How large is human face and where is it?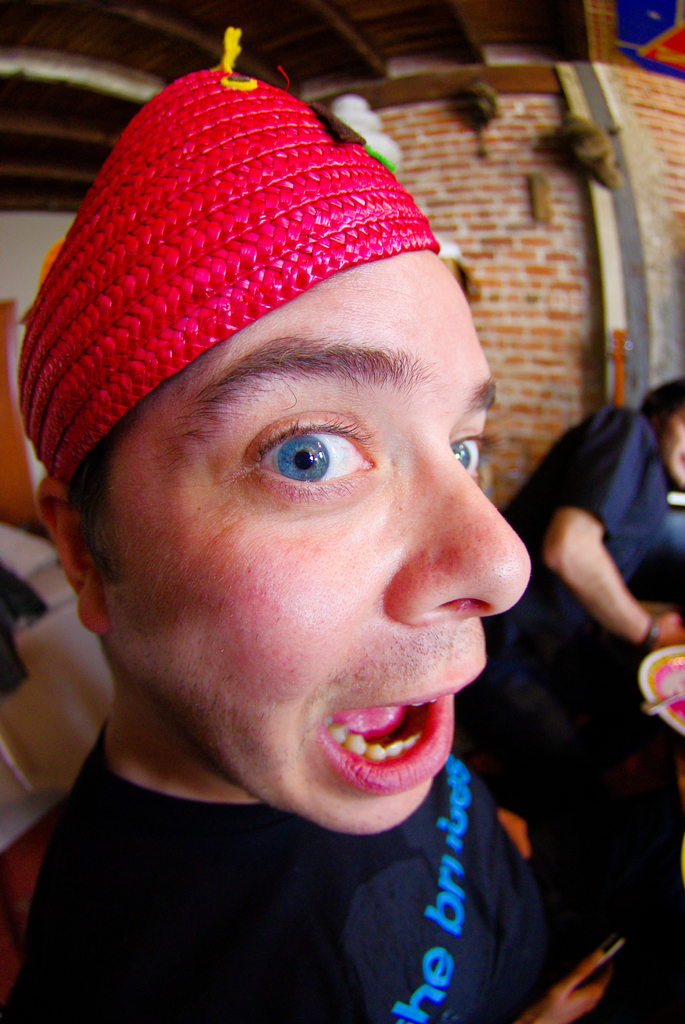
Bounding box: 660,406,684,490.
